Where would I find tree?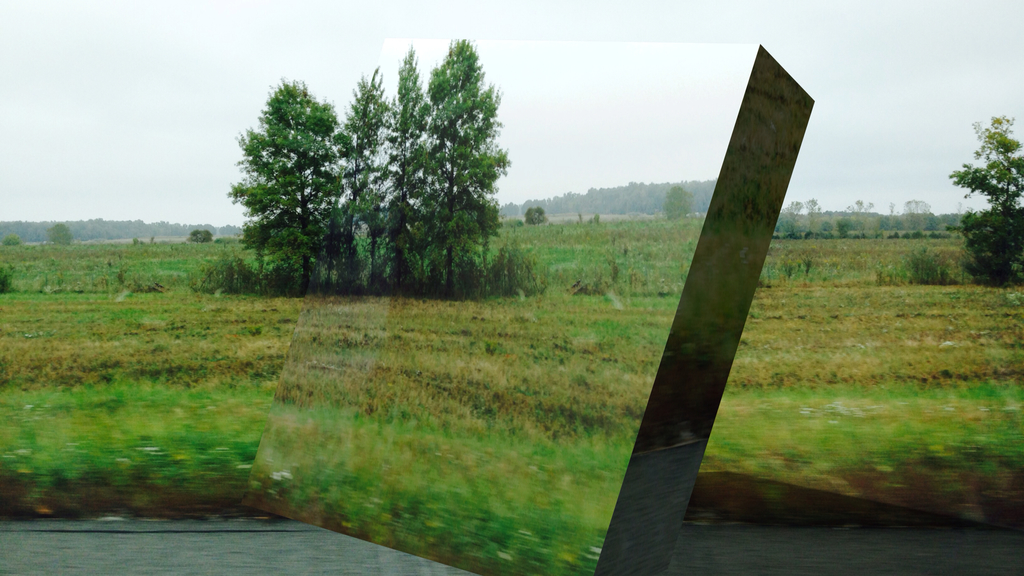
At select_region(946, 113, 1023, 288).
